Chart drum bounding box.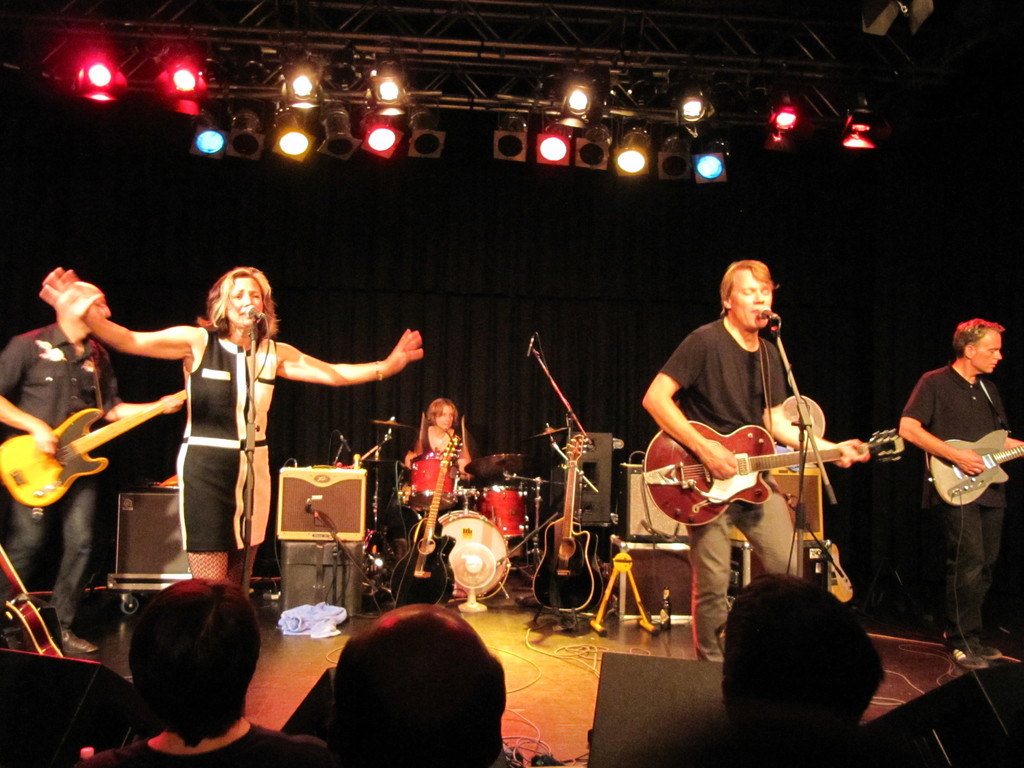
Charted: 439/511/508/600.
